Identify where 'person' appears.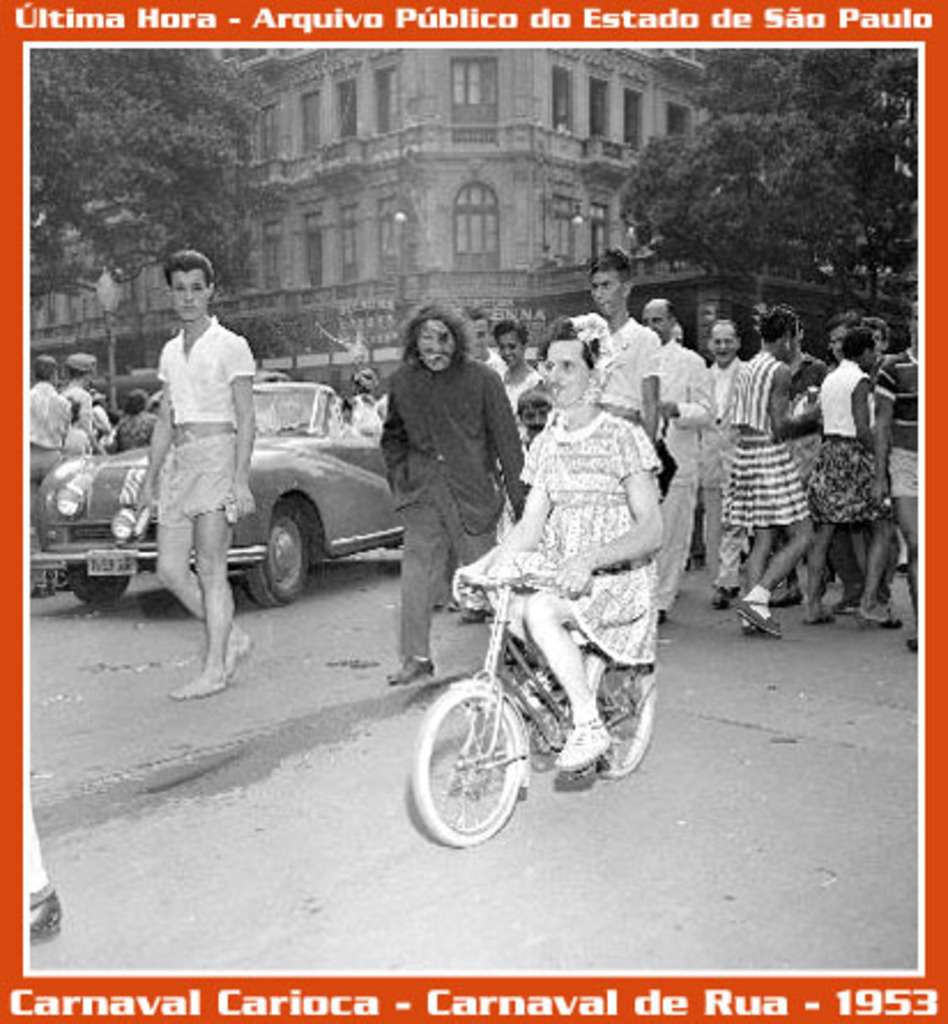
Appears at bbox(453, 322, 667, 775).
